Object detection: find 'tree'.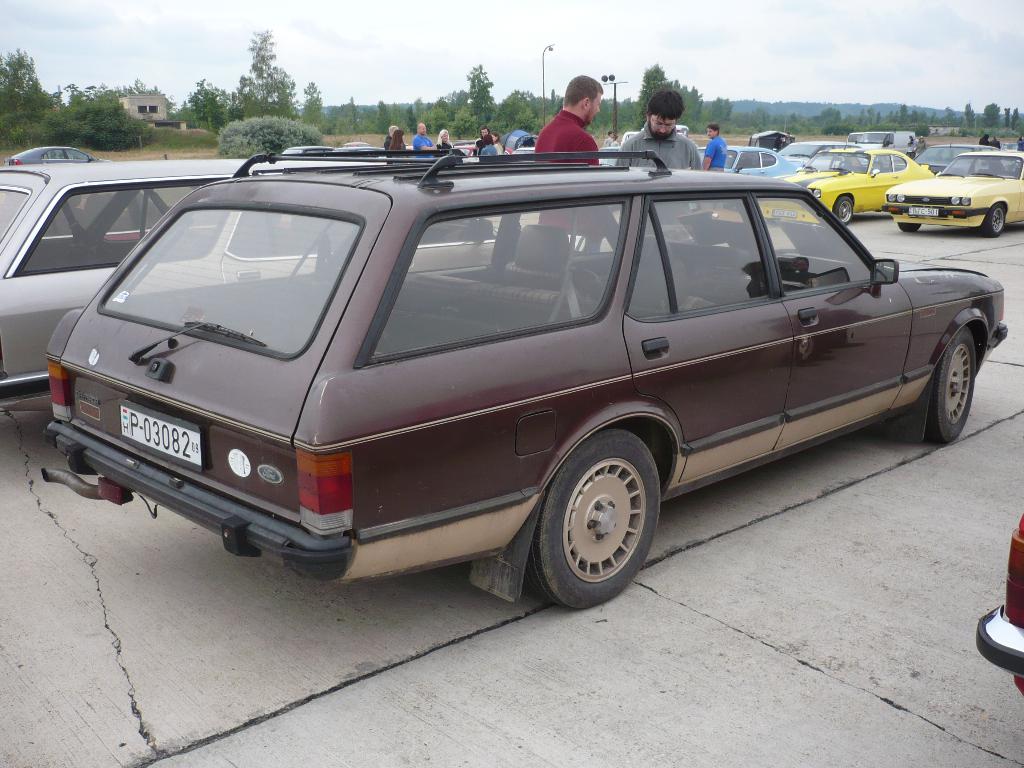
636 58 677 131.
